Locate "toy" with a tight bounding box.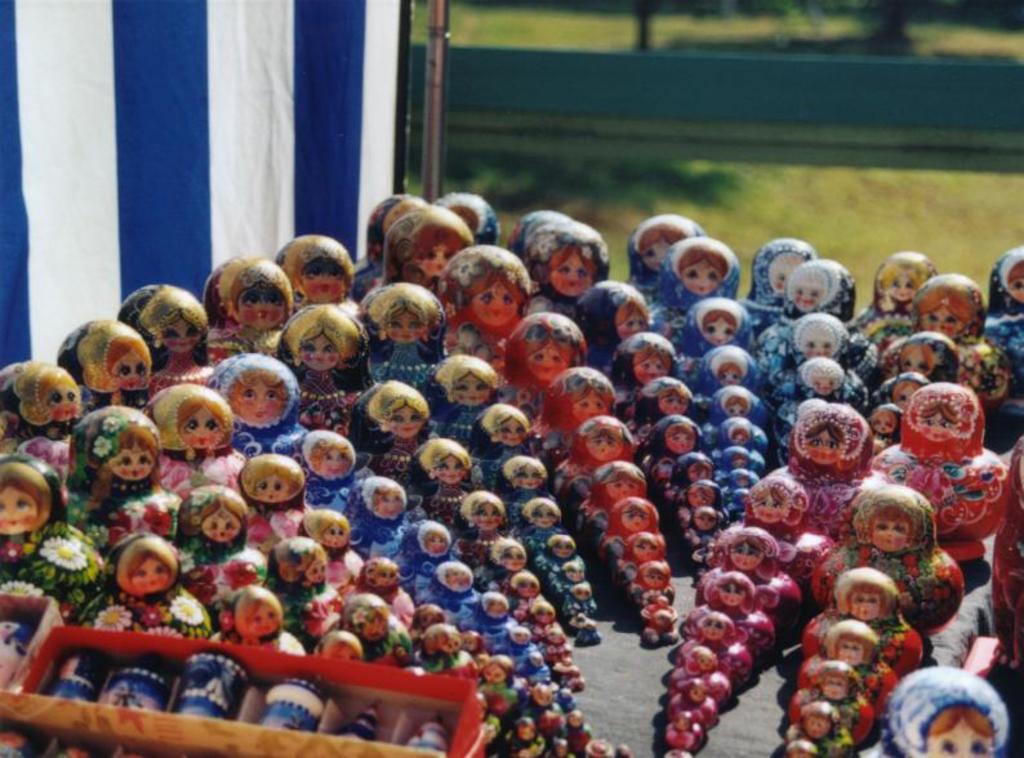
[506,565,544,612].
